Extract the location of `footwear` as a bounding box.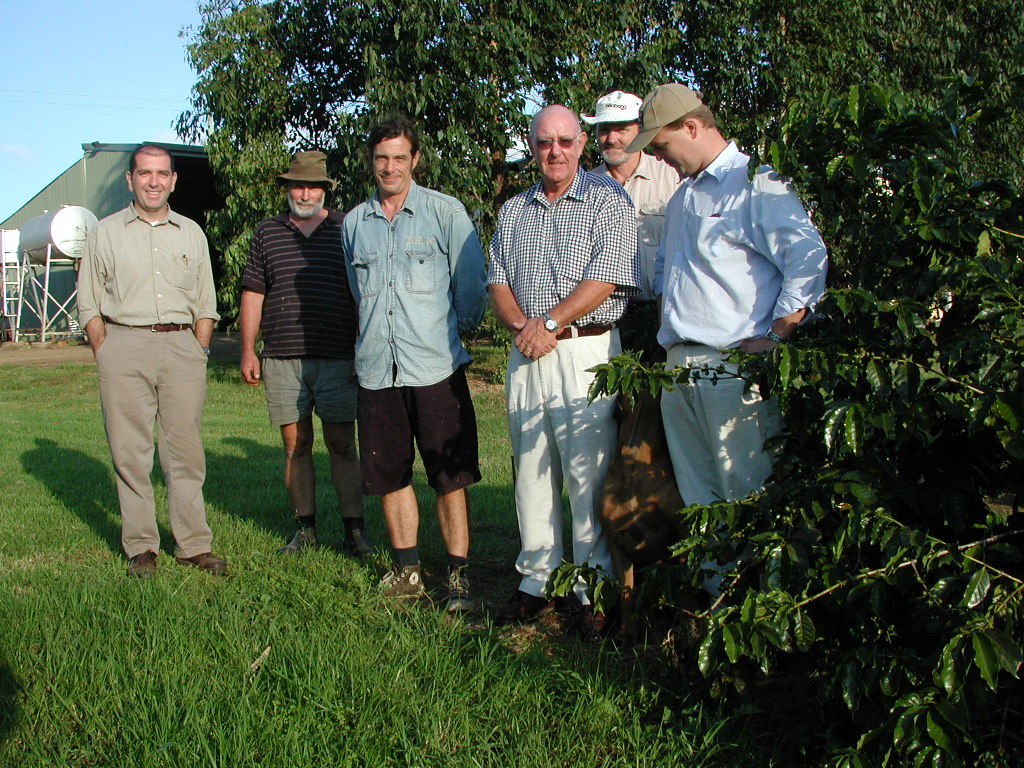
(x1=445, y1=555, x2=489, y2=615).
